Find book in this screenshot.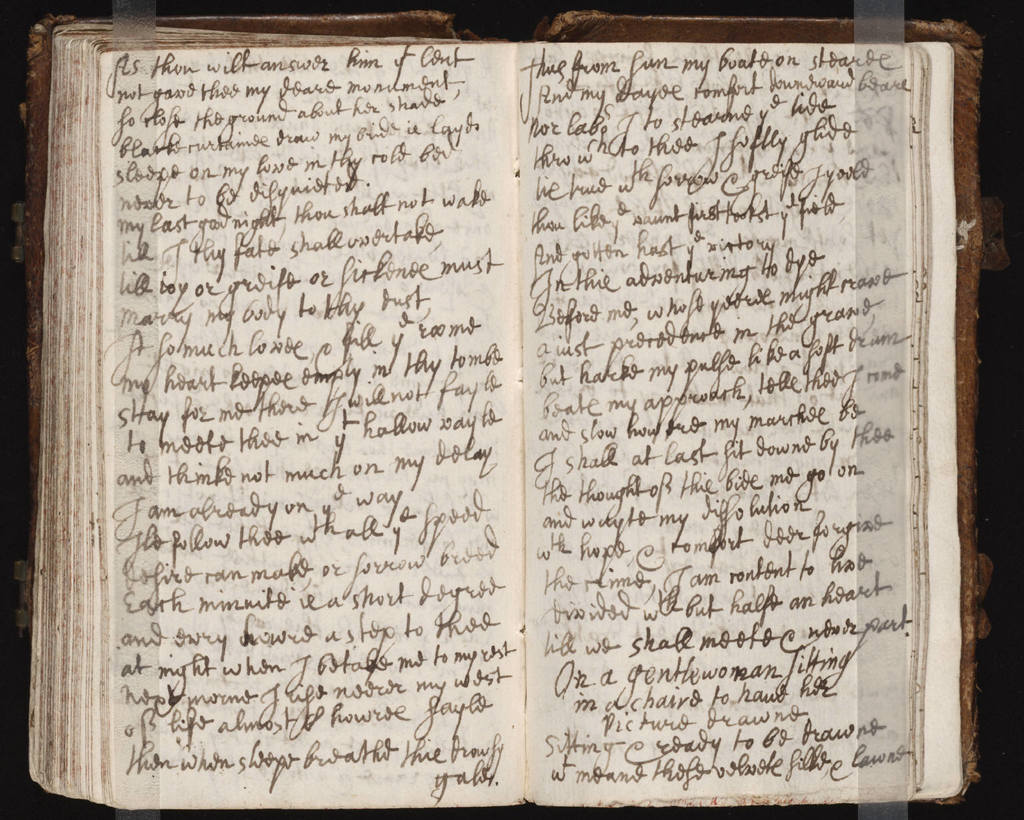
The bounding box for book is [x1=11, y1=9, x2=1014, y2=811].
